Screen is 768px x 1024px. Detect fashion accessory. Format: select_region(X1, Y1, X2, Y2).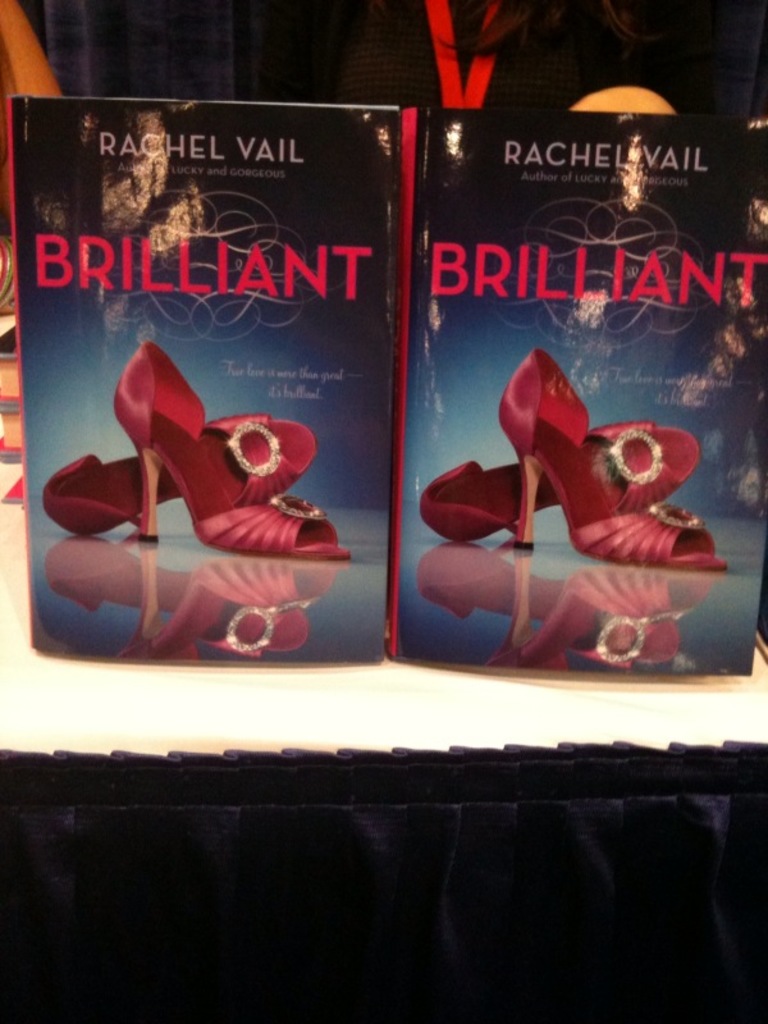
select_region(42, 412, 323, 536).
